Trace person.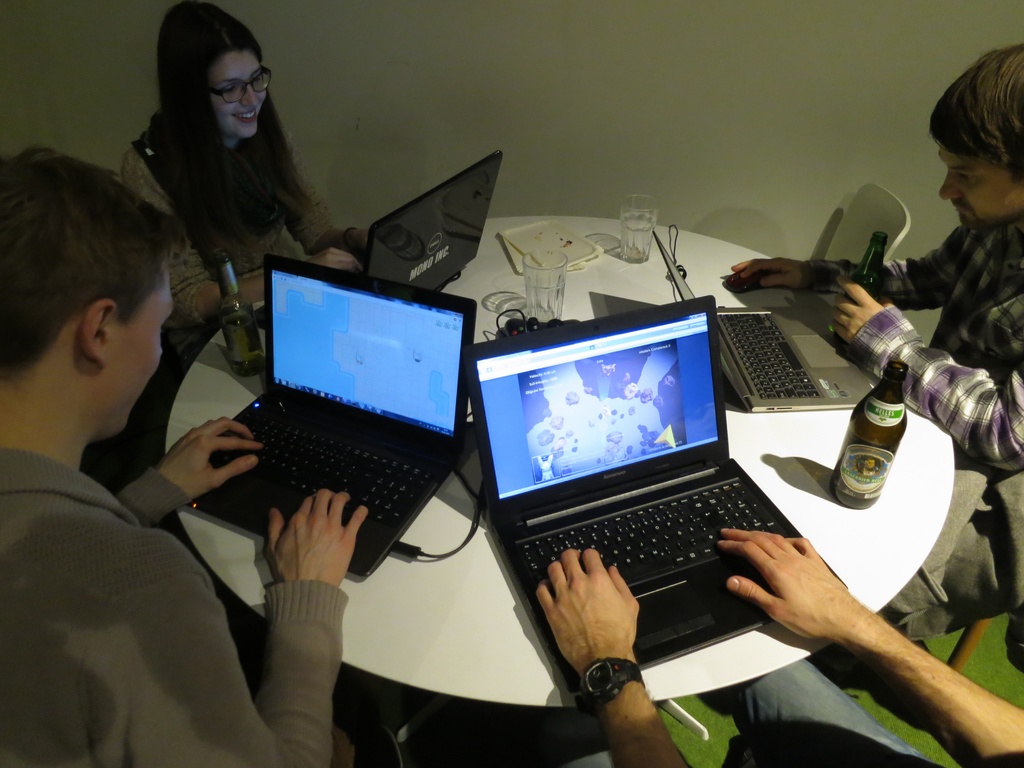
Traced to bbox(3, 146, 369, 767).
